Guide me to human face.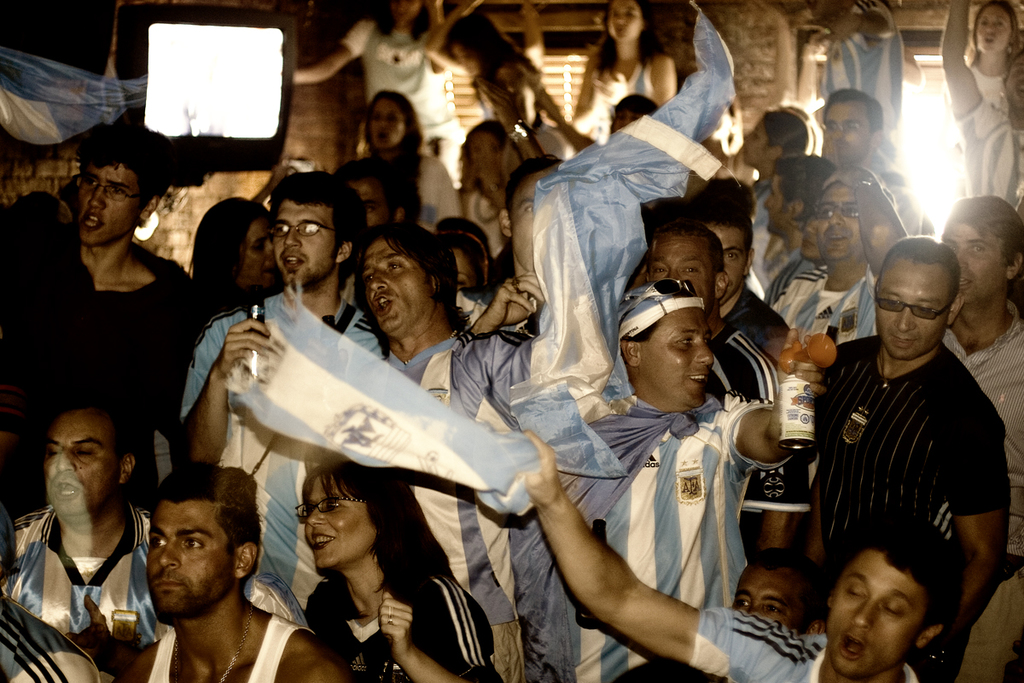
Guidance: [75, 161, 148, 249].
